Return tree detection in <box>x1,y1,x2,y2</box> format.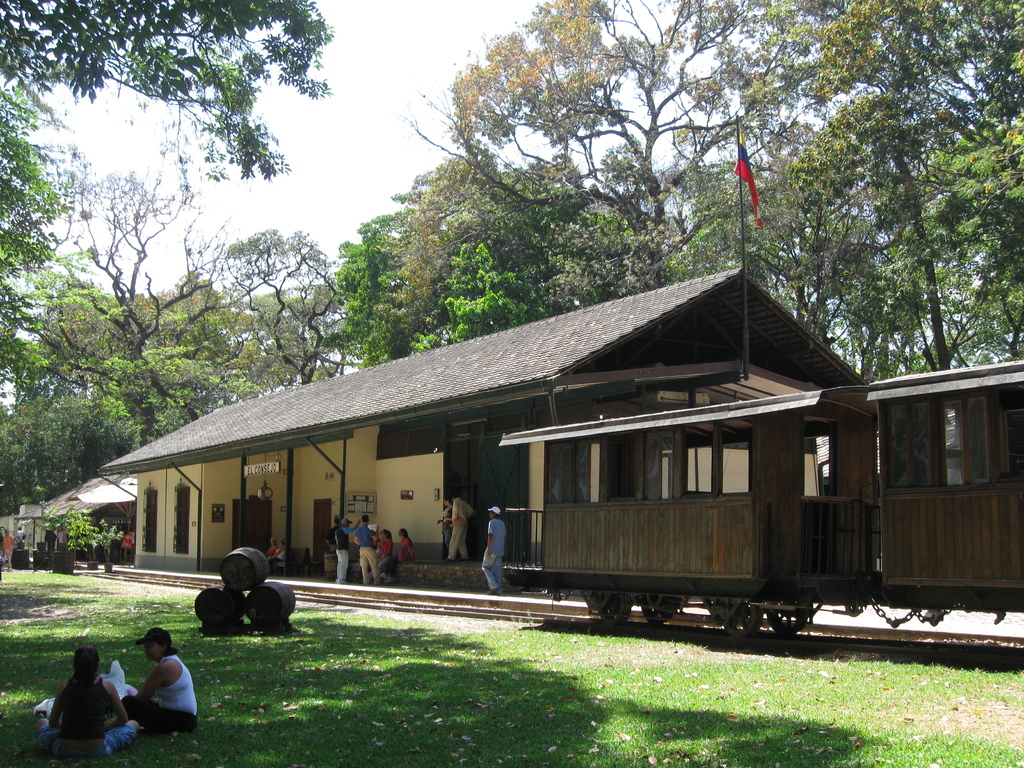
<box>161,223,370,408</box>.
